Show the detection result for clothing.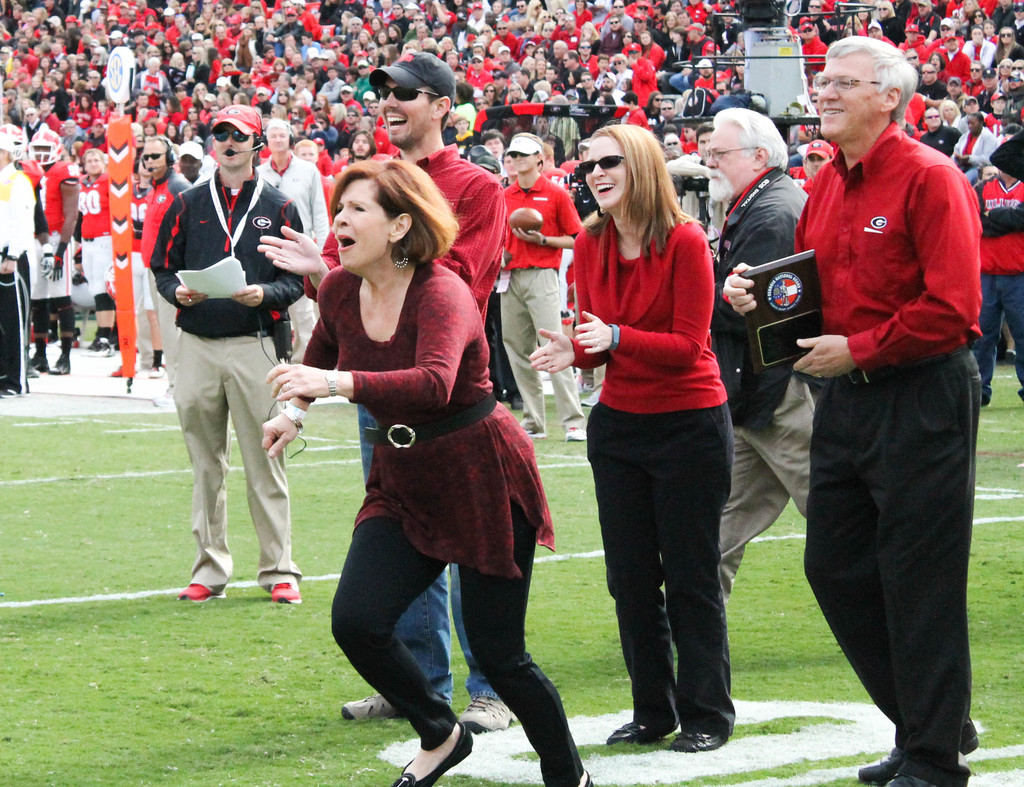
{"left": 94, "top": 323, "right": 111, "bottom": 337}.
